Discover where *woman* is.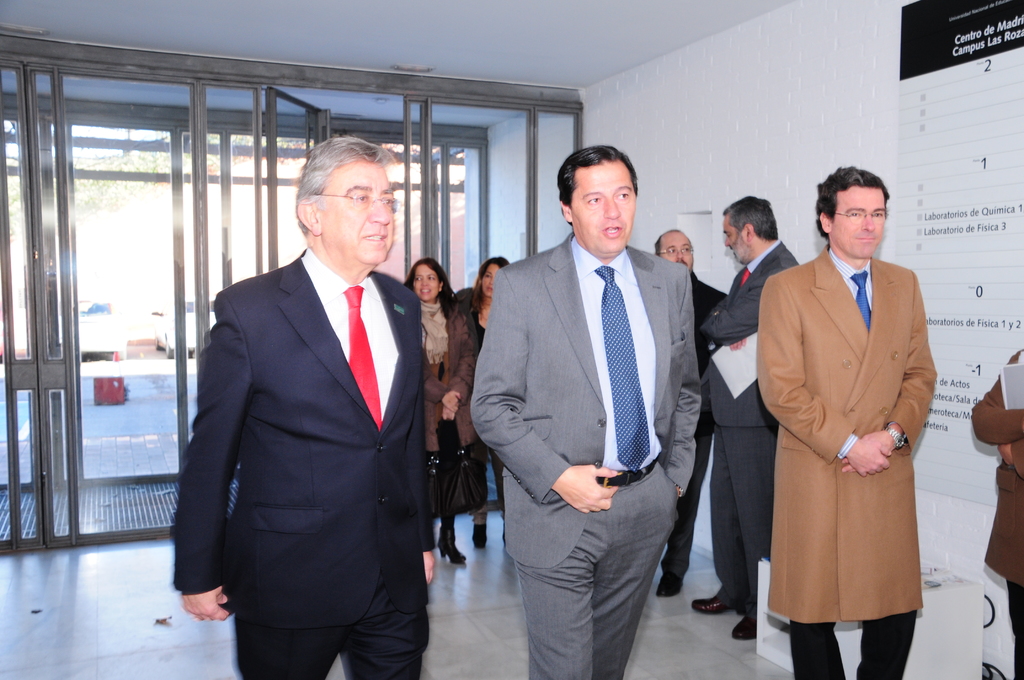
Discovered at l=395, t=259, r=478, b=561.
